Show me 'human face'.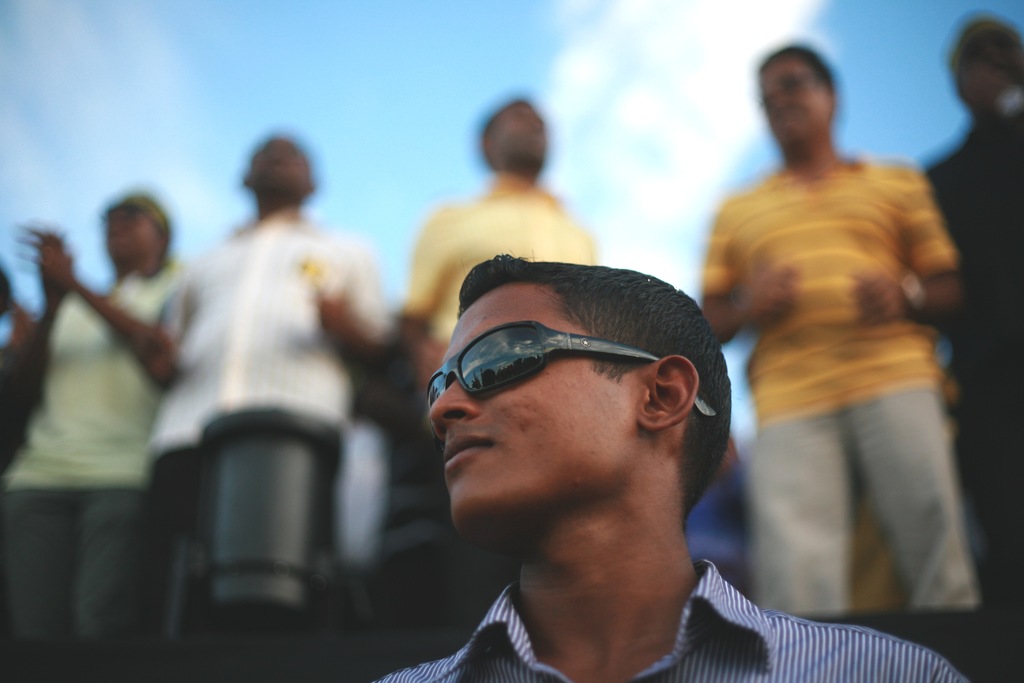
'human face' is here: bbox=[760, 63, 826, 134].
